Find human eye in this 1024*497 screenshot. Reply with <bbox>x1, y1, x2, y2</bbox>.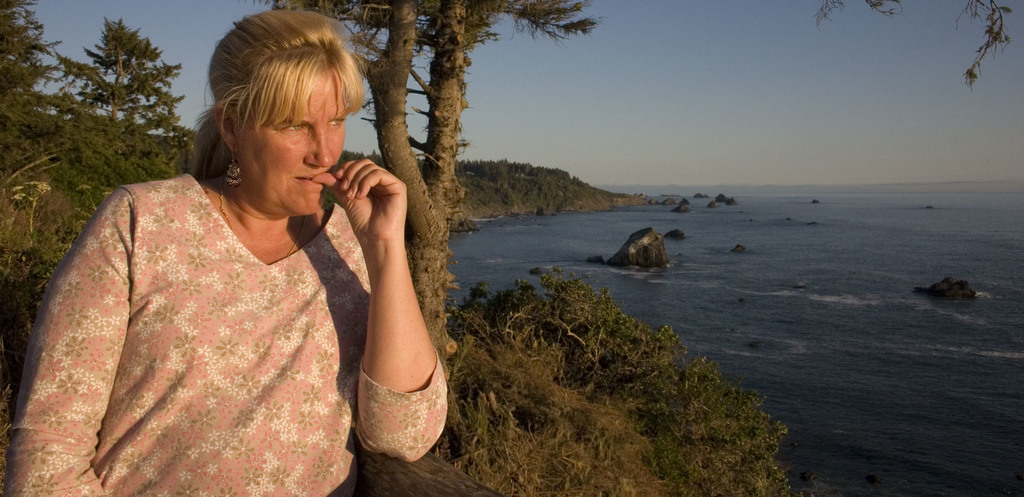
<bbox>324, 117, 346, 130</bbox>.
